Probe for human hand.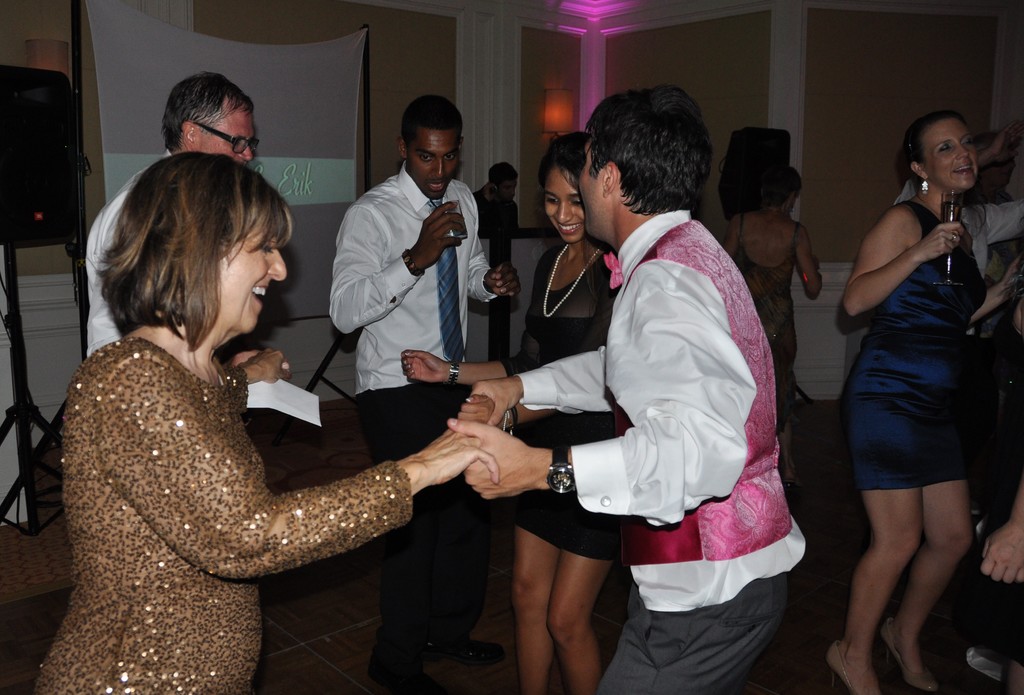
Probe result: region(468, 379, 522, 427).
